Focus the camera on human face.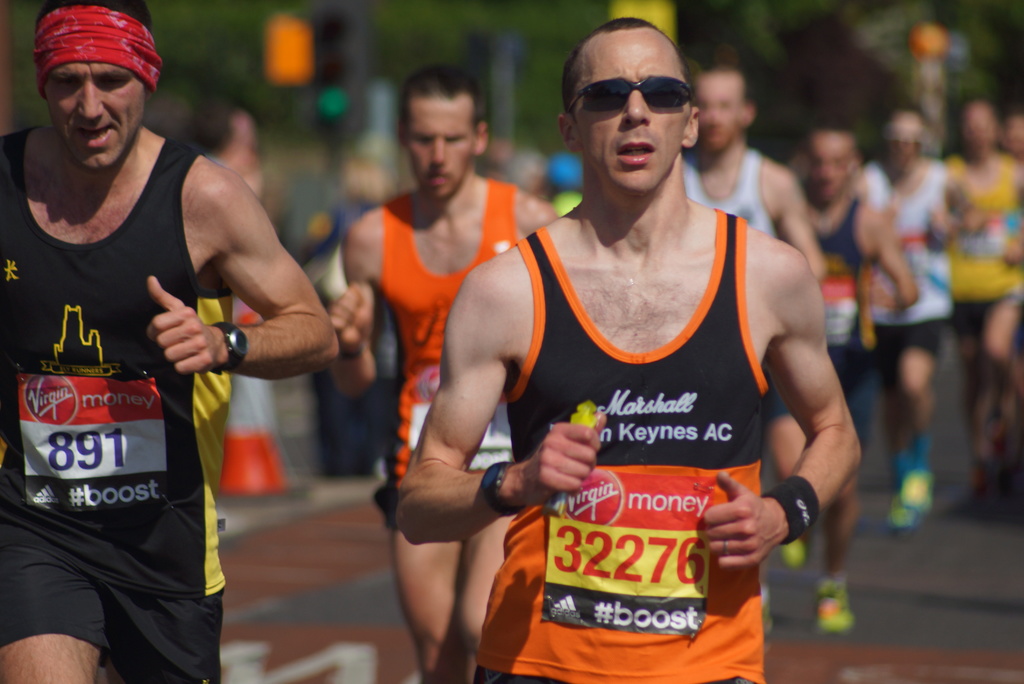
Focus region: (694,74,744,145).
